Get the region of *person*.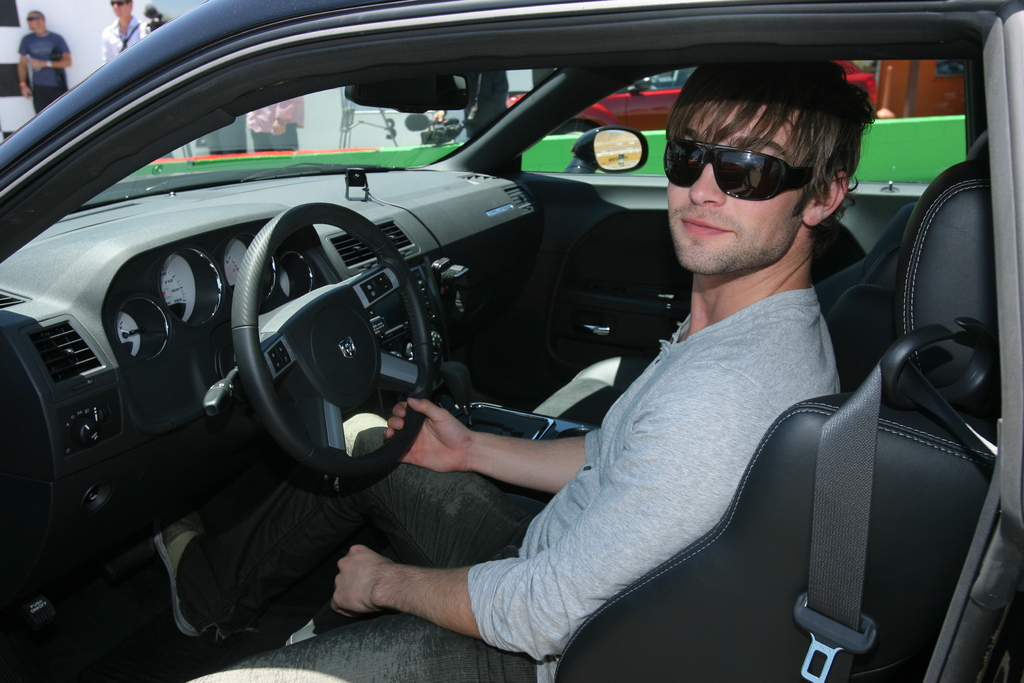
(148, 42, 877, 682).
